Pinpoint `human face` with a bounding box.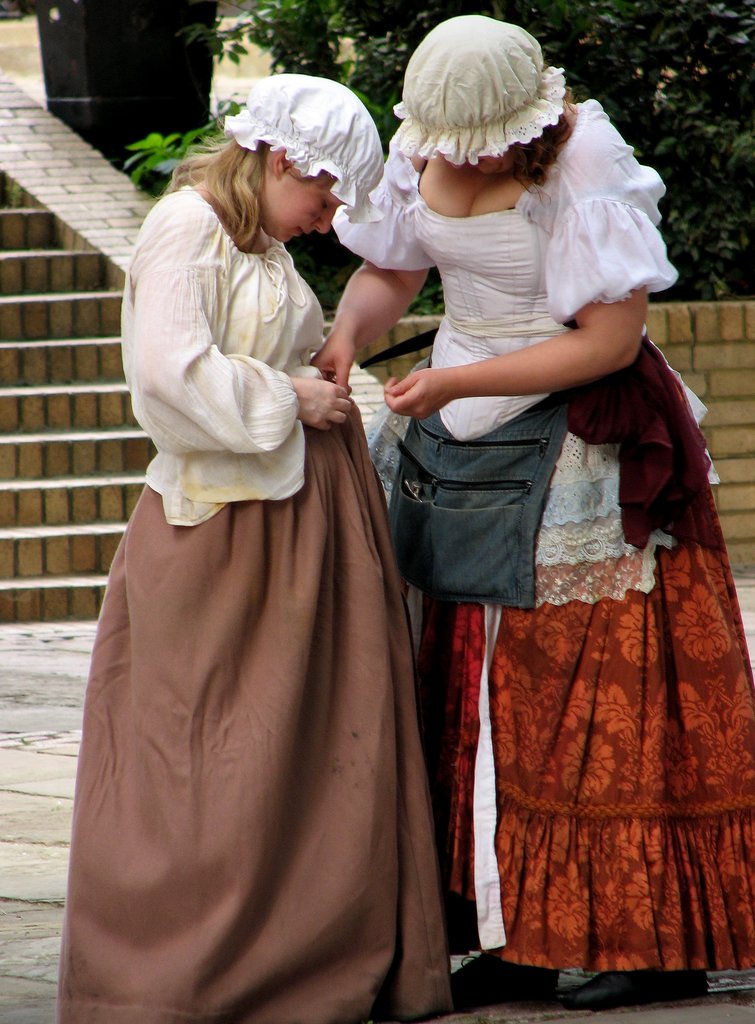
left=454, top=140, right=519, bottom=177.
